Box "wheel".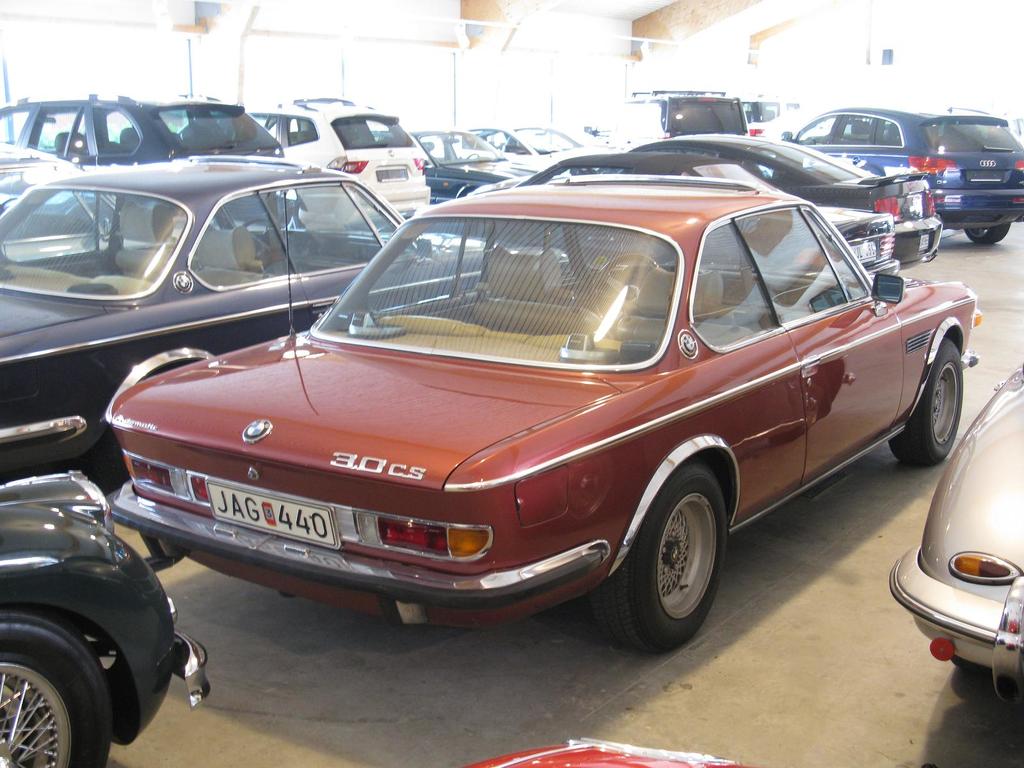
detection(0, 611, 115, 767).
